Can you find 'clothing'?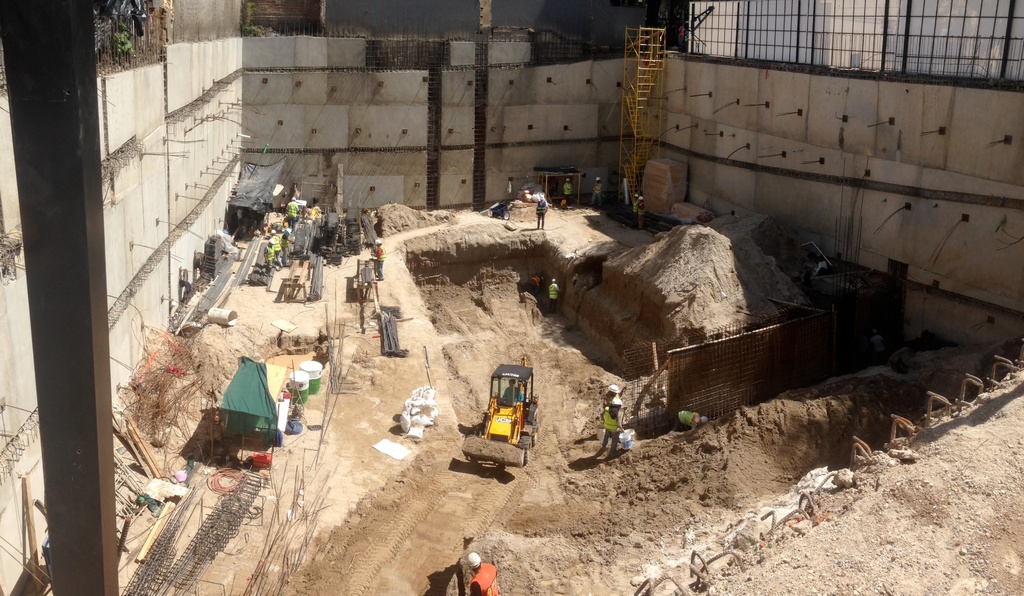
Yes, bounding box: (673, 409, 700, 429).
